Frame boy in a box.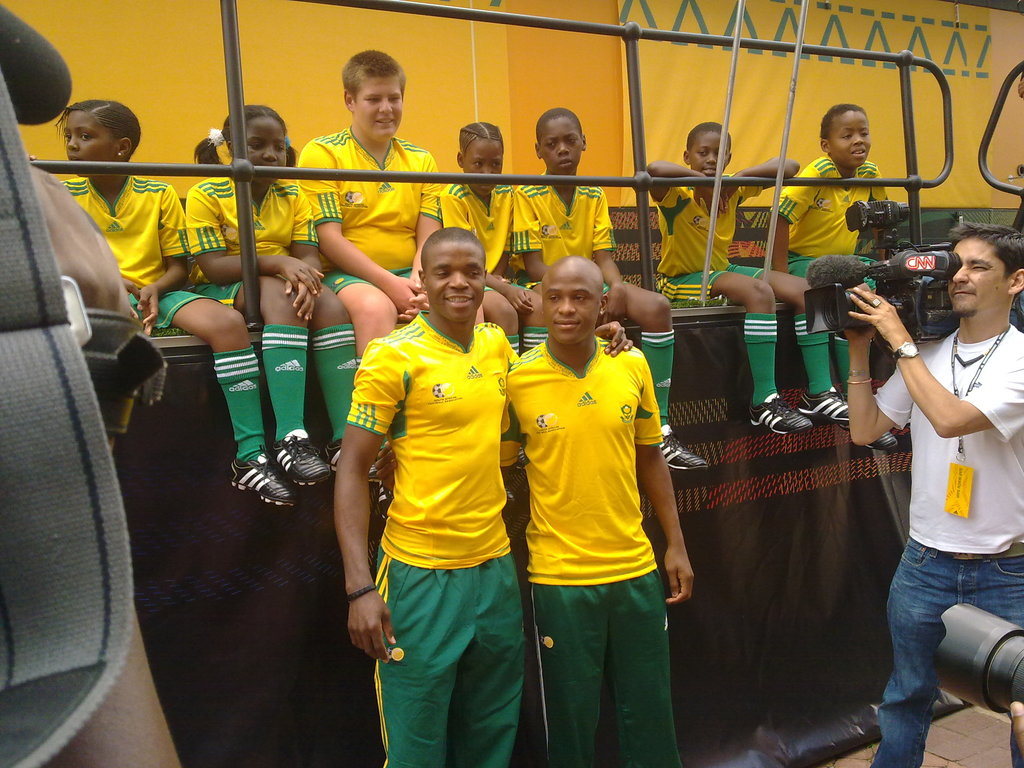
509, 110, 706, 469.
